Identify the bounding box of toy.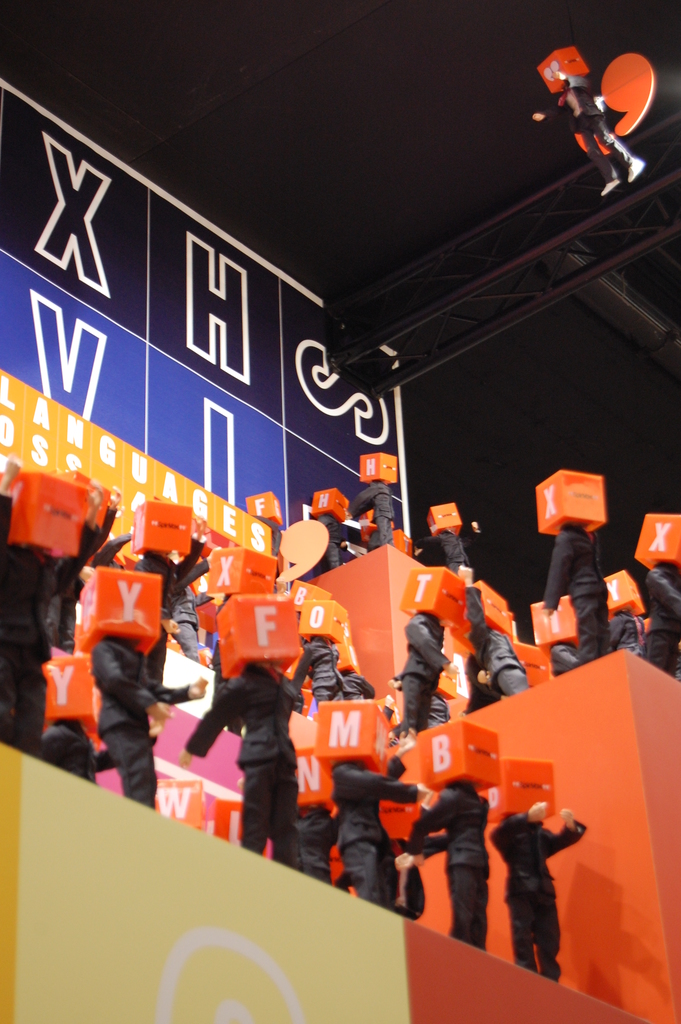
rect(274, 601, 367, 710).
